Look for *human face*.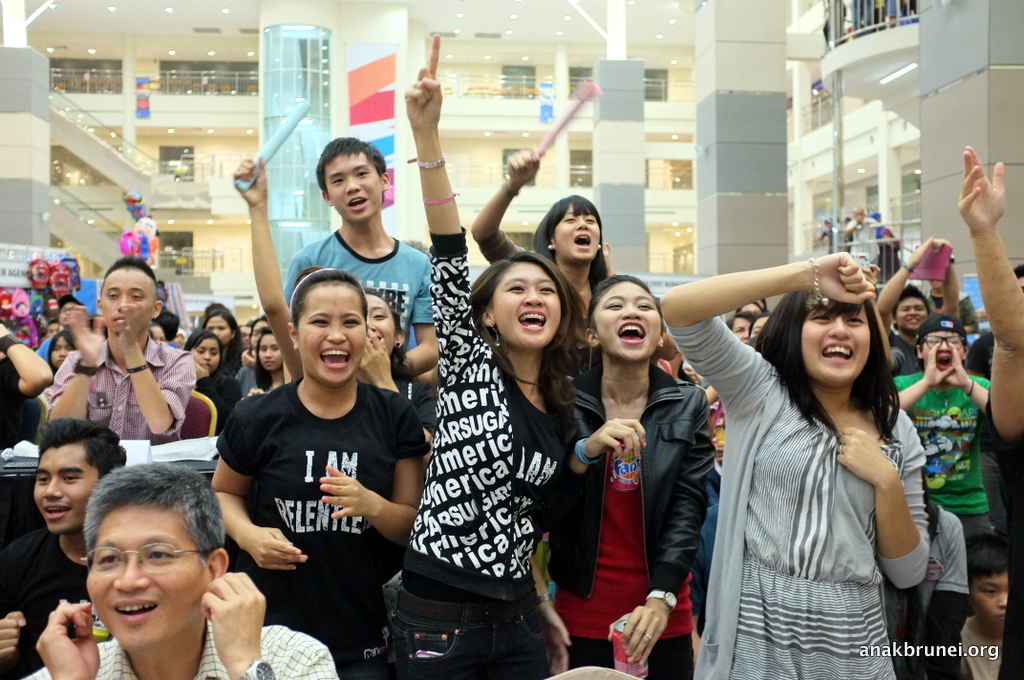
Found: bbox=(974, 576, 1010, 631).
